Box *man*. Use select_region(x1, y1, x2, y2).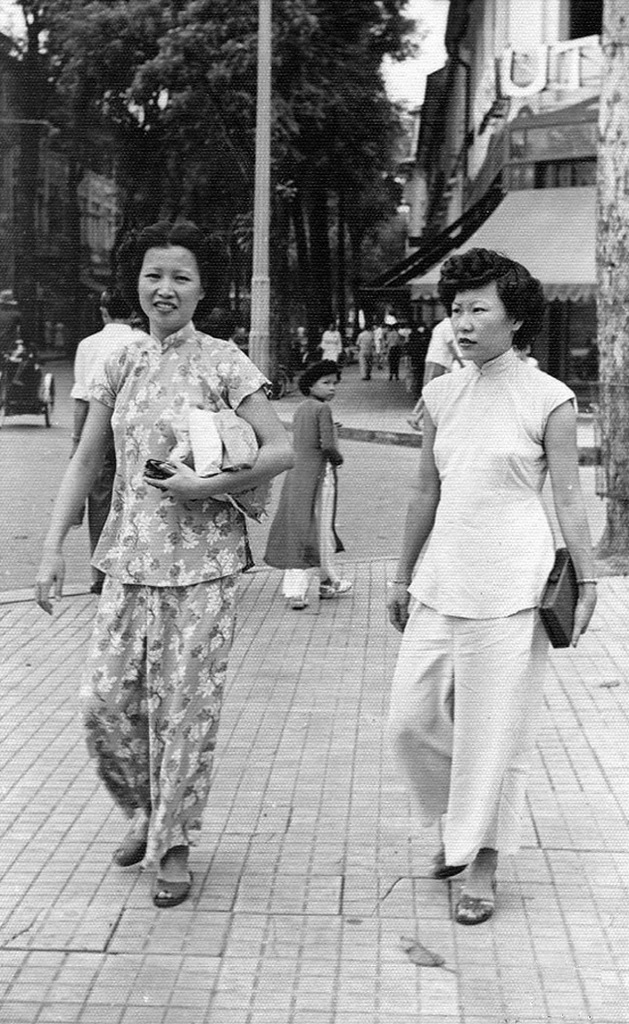
select_region(411, 318, 466, 423).
